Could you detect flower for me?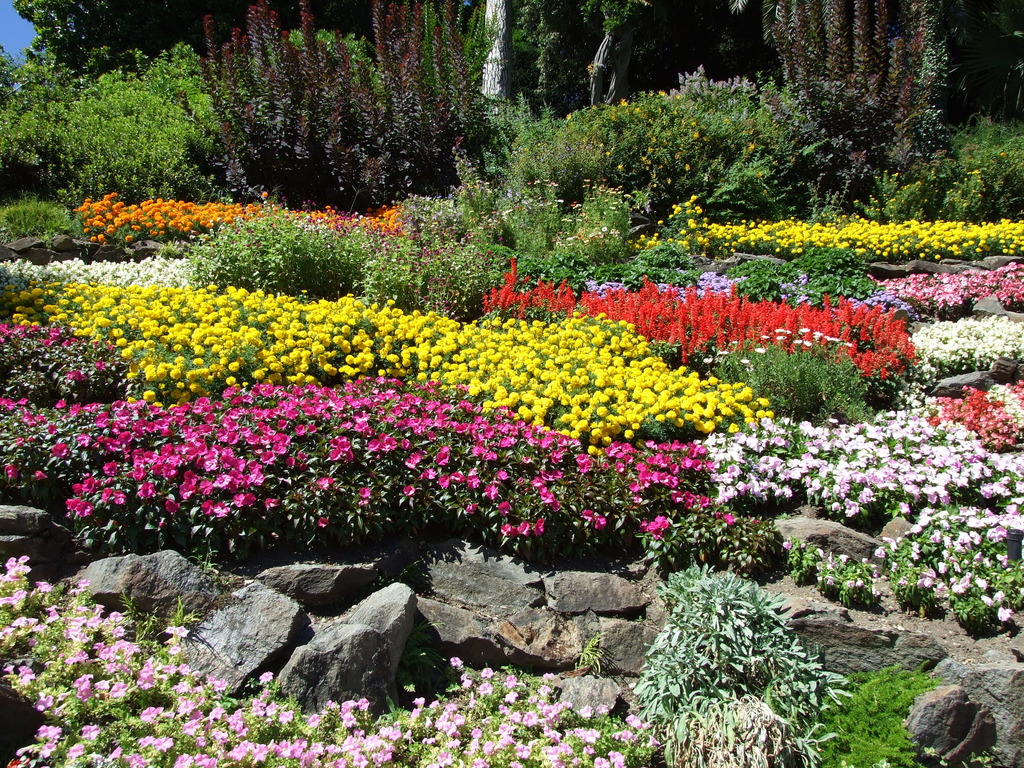
Detection result: bbox=(174, 746, 222, 764).
